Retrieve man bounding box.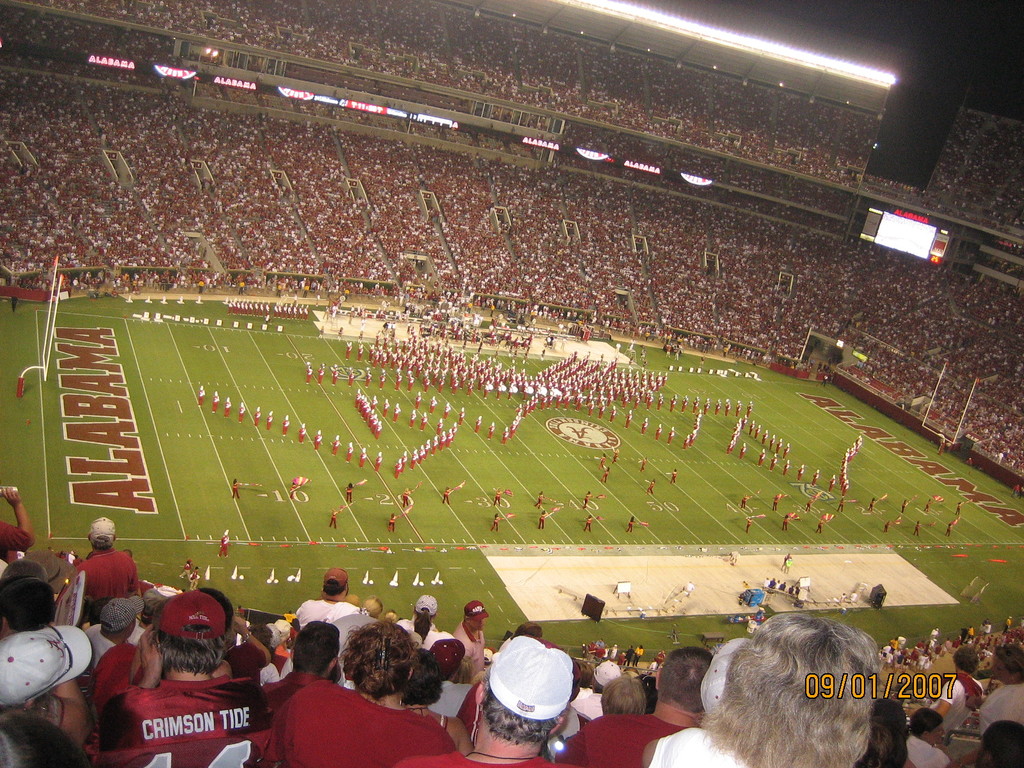
Bounding box: box=[366, 373, 371, 388].
